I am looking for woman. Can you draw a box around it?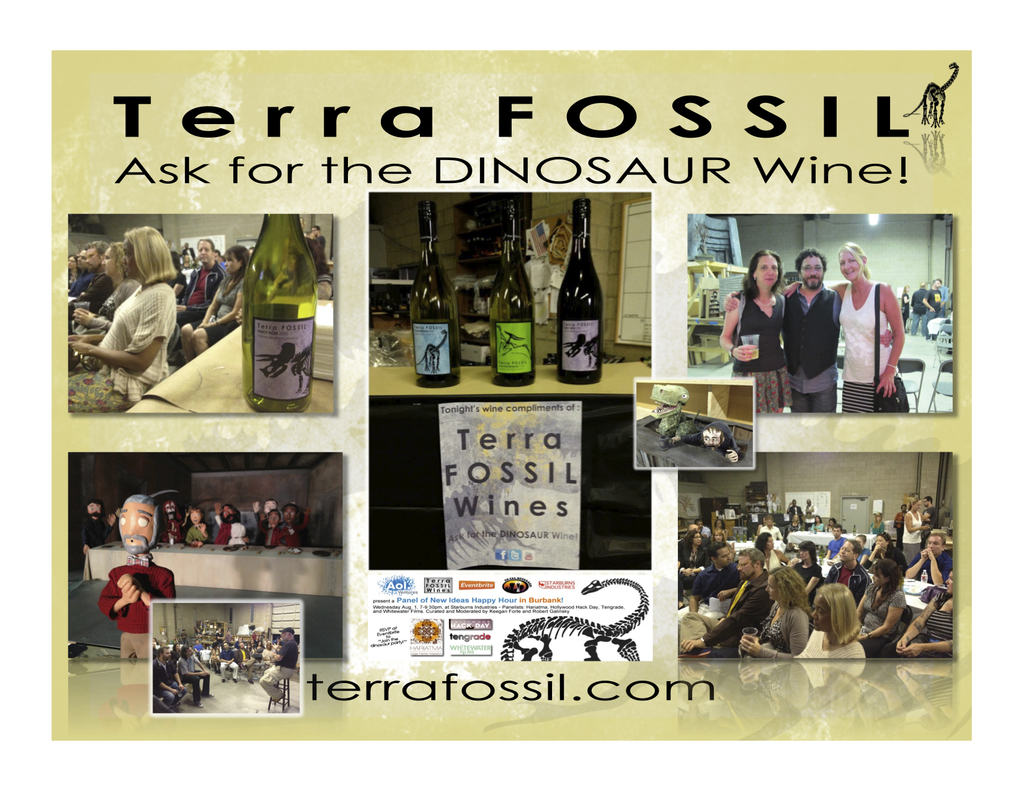
Sure, the bounding box is bbox=(846, 555, 906, 658).
